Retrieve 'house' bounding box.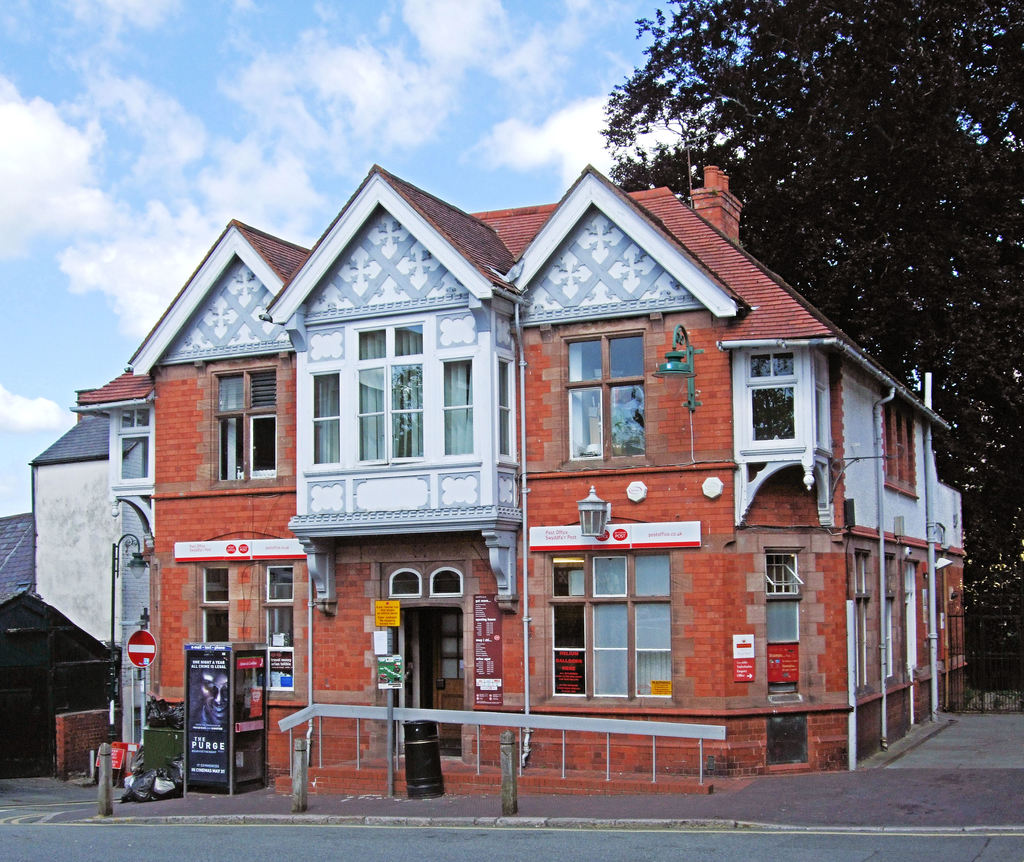
Bounding box: [4, 404, 125, 697].
